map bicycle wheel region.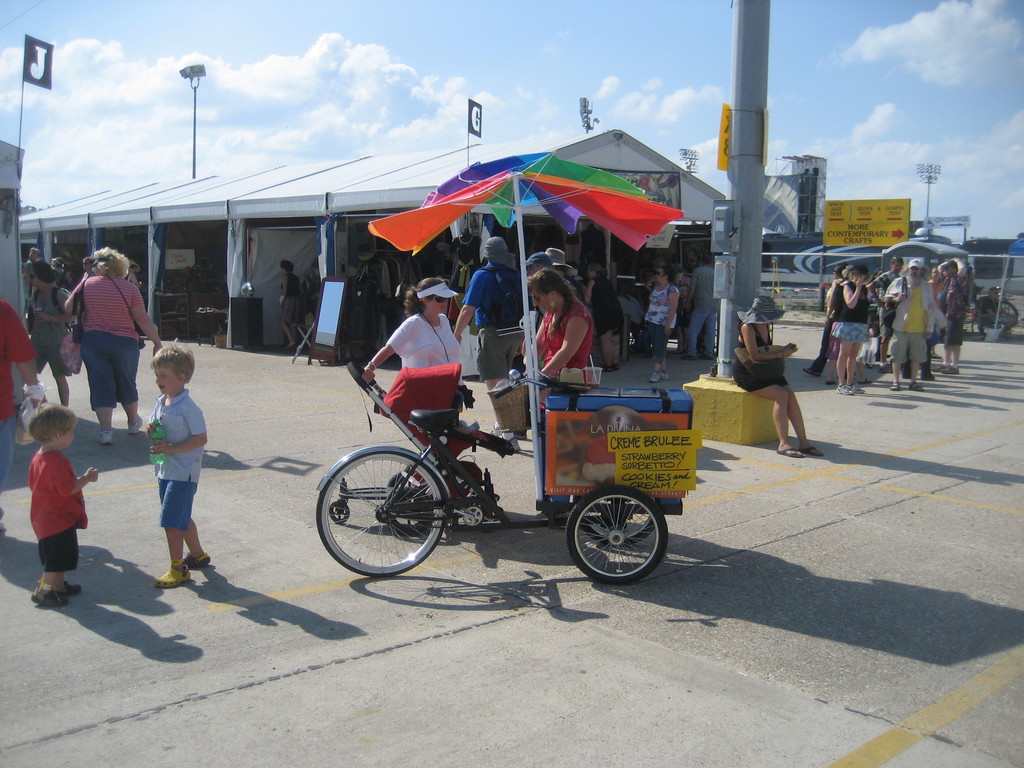
Mapped to select_region(560, 481, 665, 590).
